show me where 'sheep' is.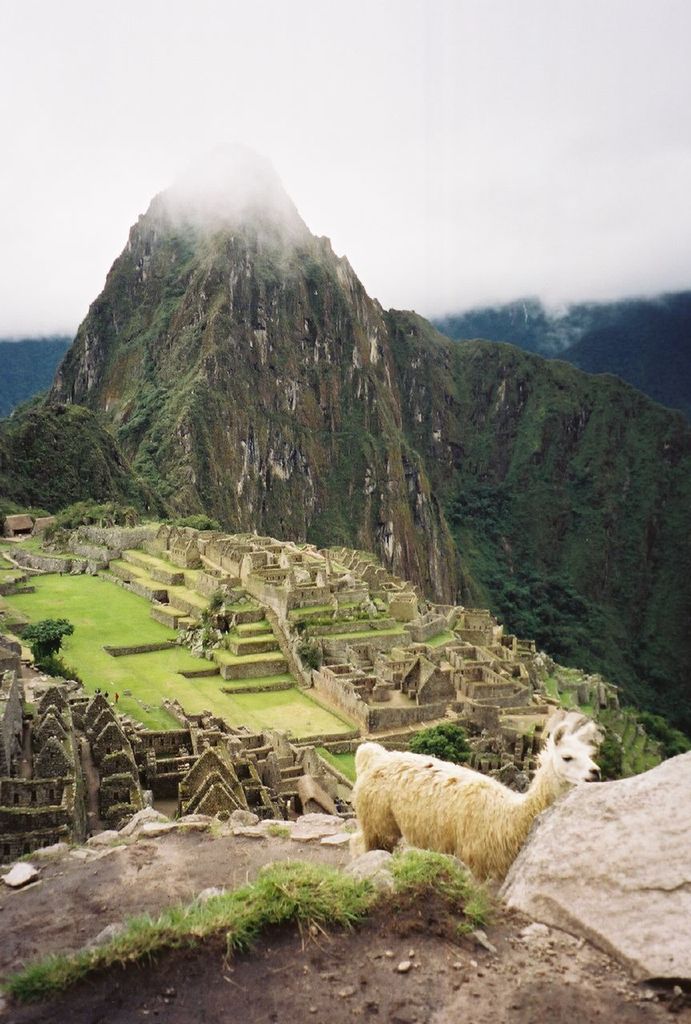
'sheep' is at 351, 721, 598, 912.
